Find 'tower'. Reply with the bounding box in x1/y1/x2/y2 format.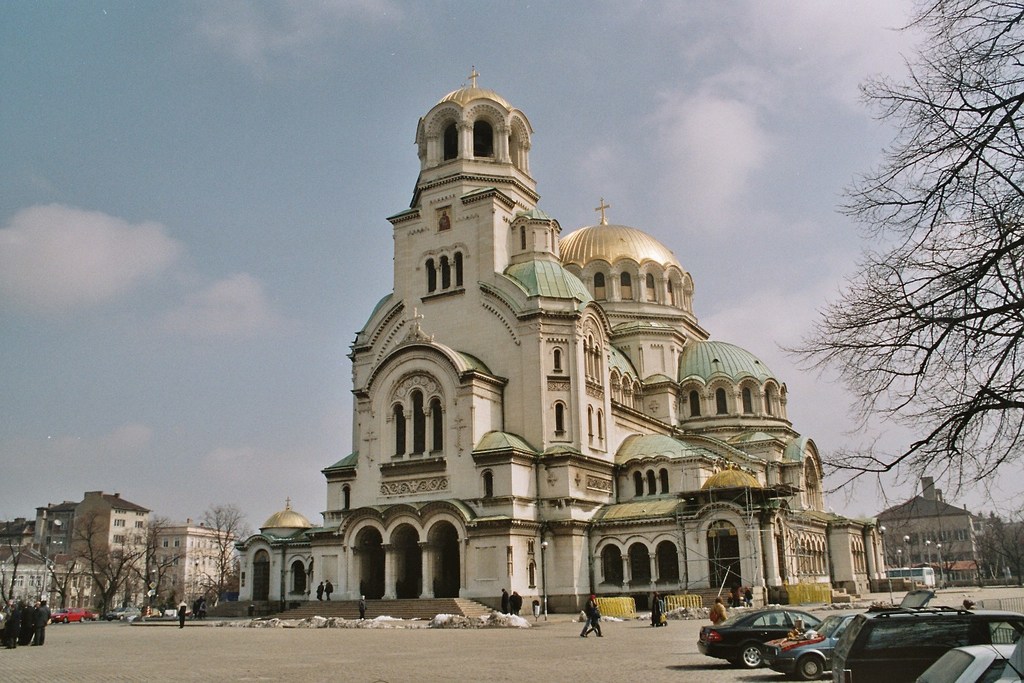
343/73/773/564.
